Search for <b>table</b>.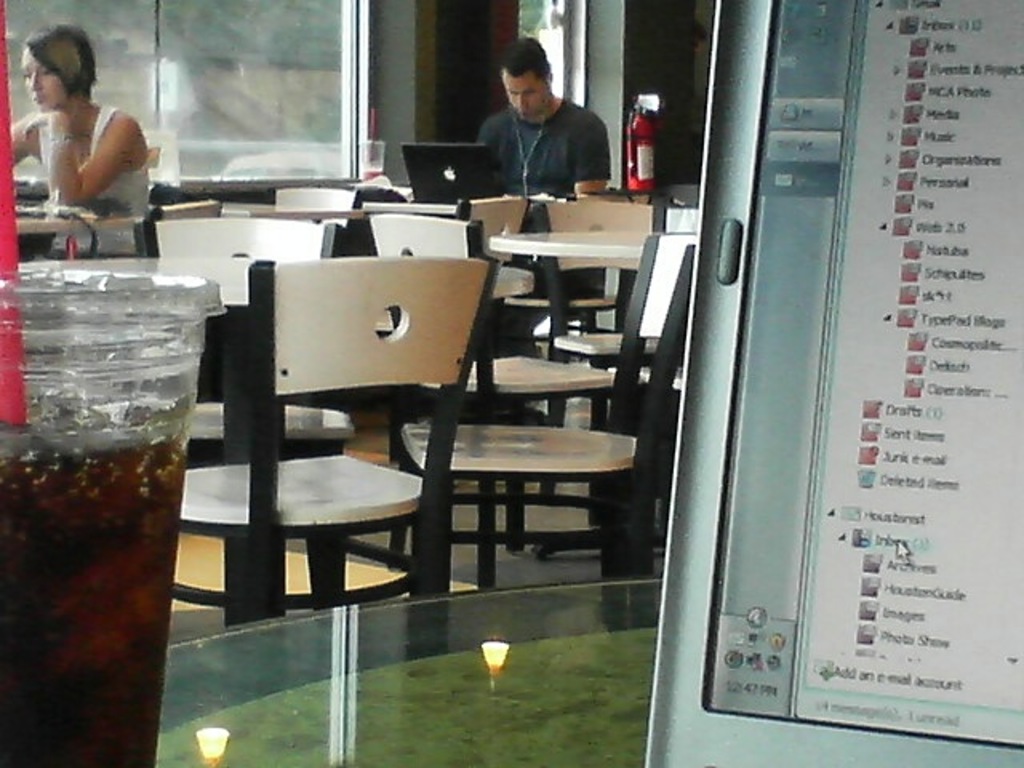
Found at (488,229,646,421).
